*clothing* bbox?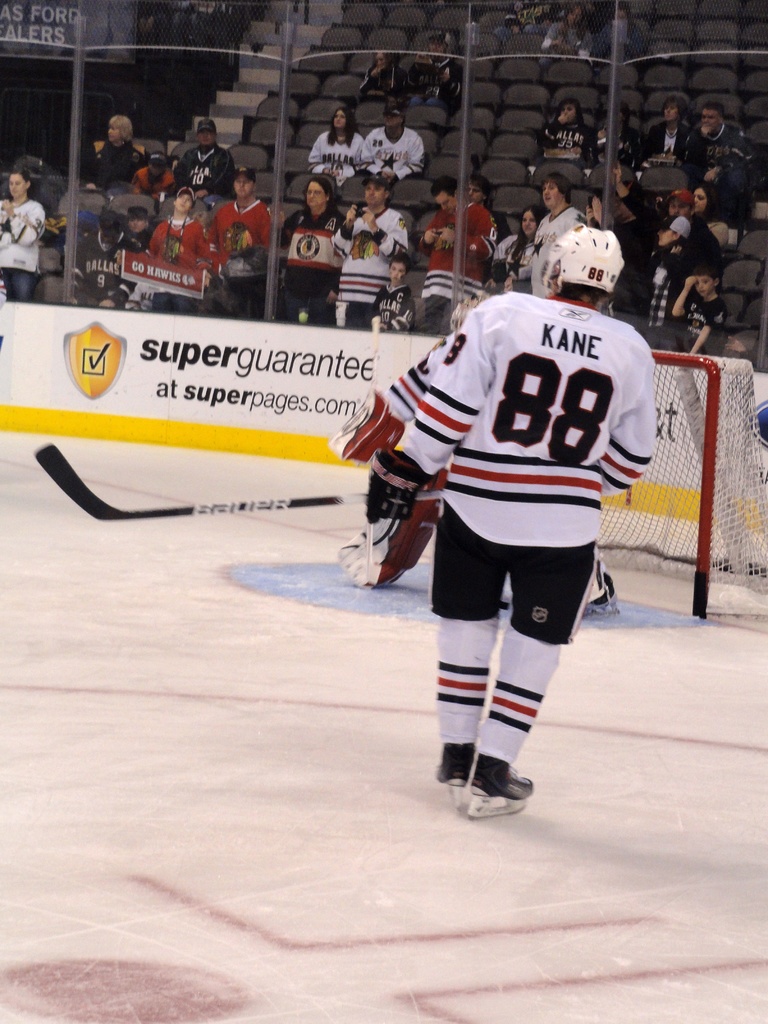
<box>536,19,596,63</box>
